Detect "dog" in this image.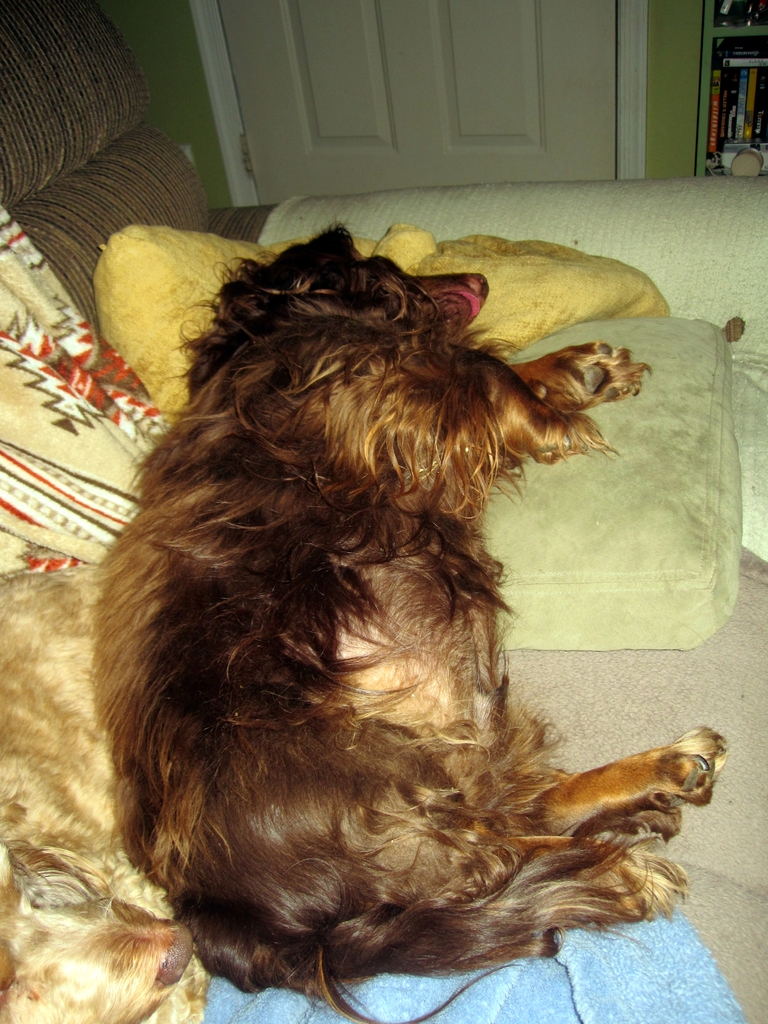
Detection: locate(0, 564, 213, 1023).
